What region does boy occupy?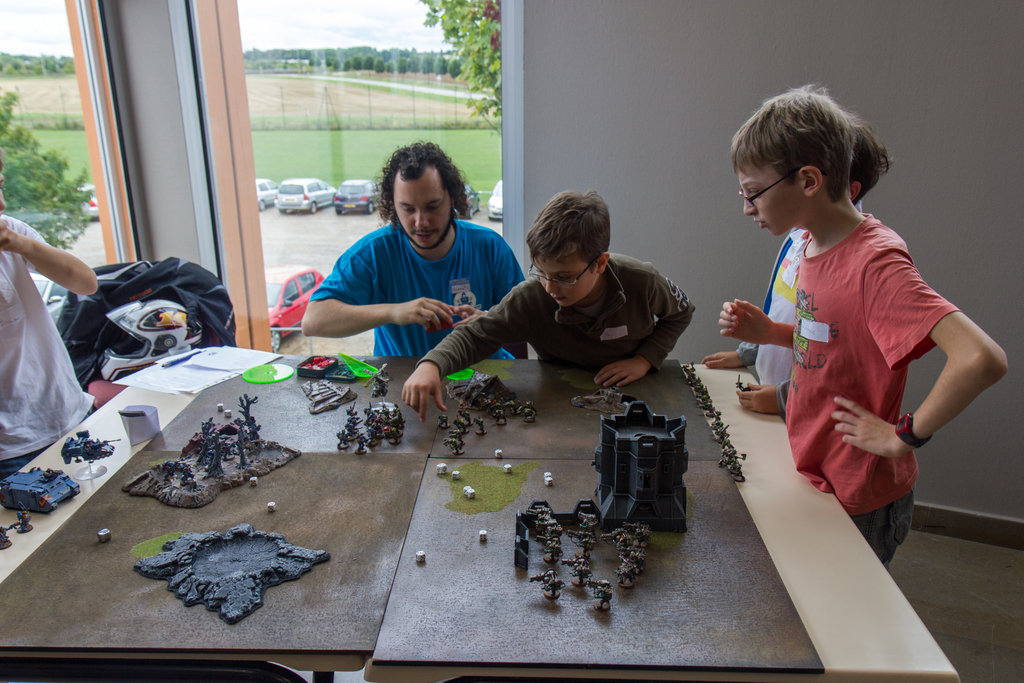
<bbox>707, 115, 893, 381</bbox>.
